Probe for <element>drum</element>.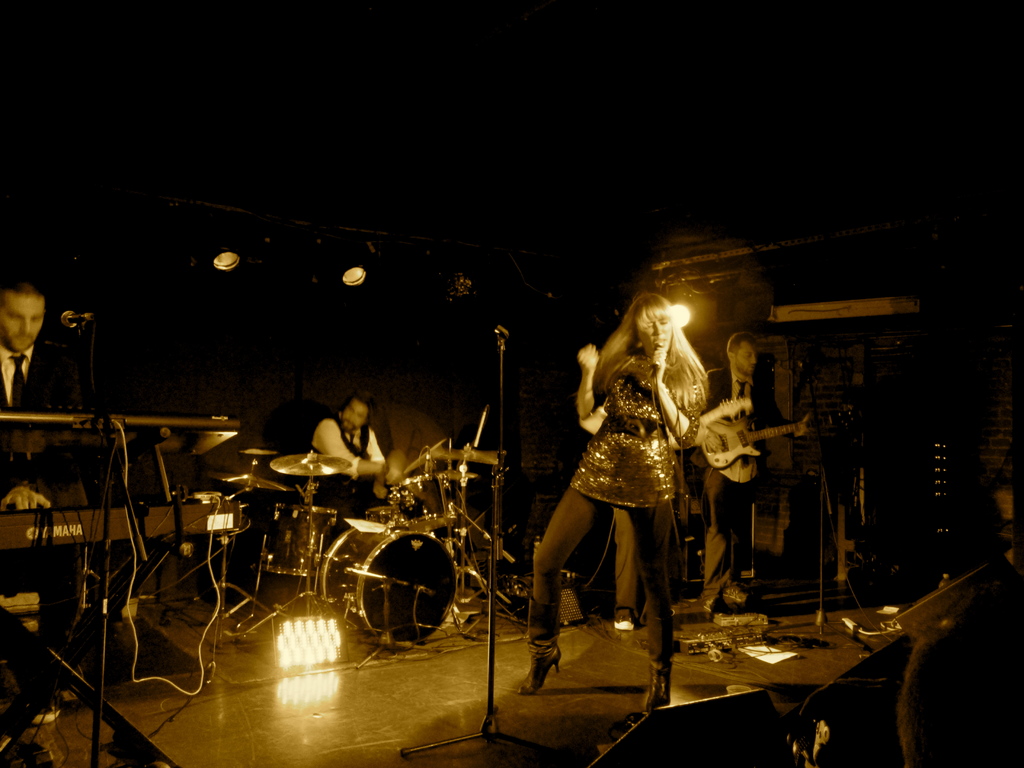
Probe result: (x1=261, y1=506, x2=337, y2=577).
